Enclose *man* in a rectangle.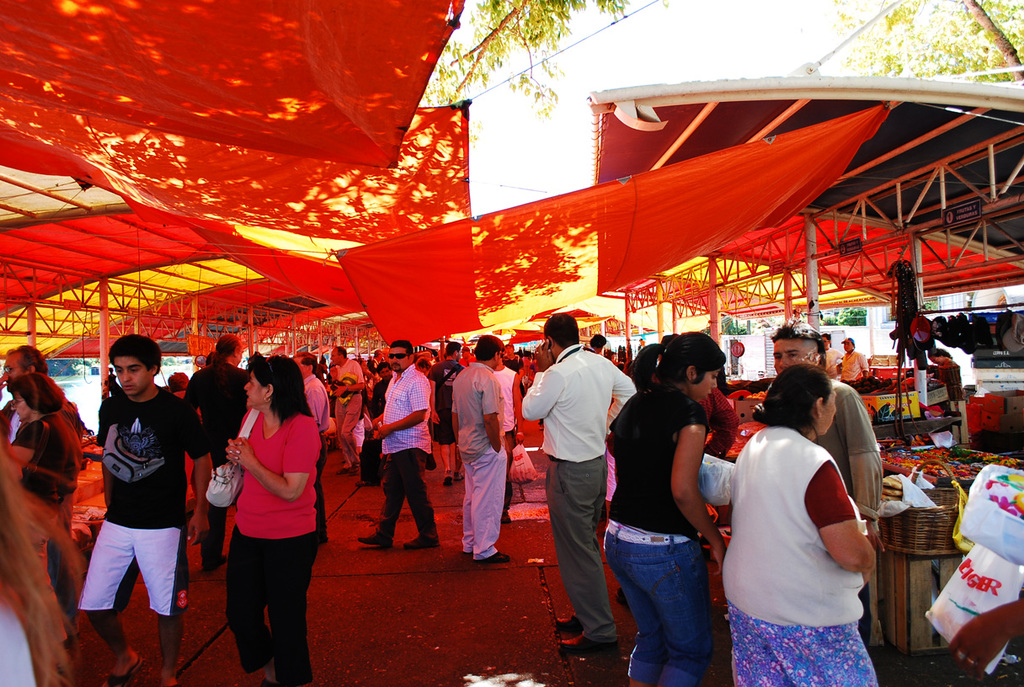
527/320/627/640.
